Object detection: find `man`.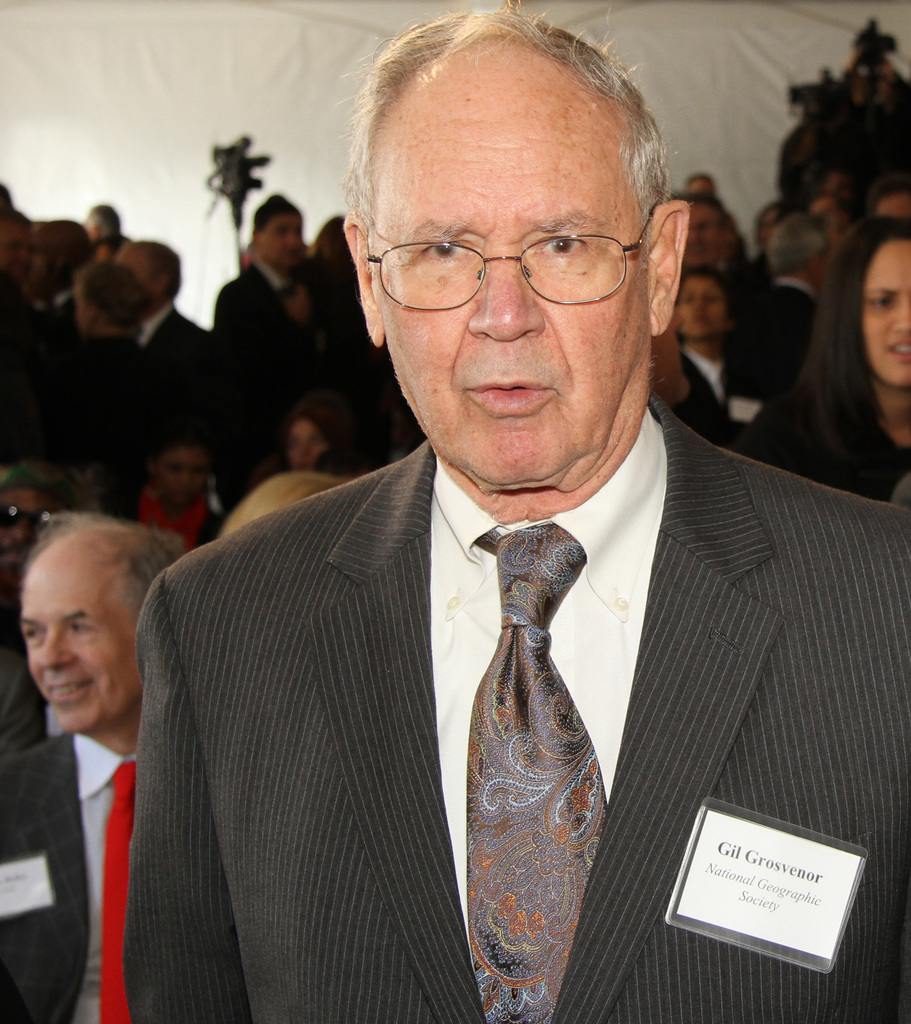
(0,512,190,1023).
